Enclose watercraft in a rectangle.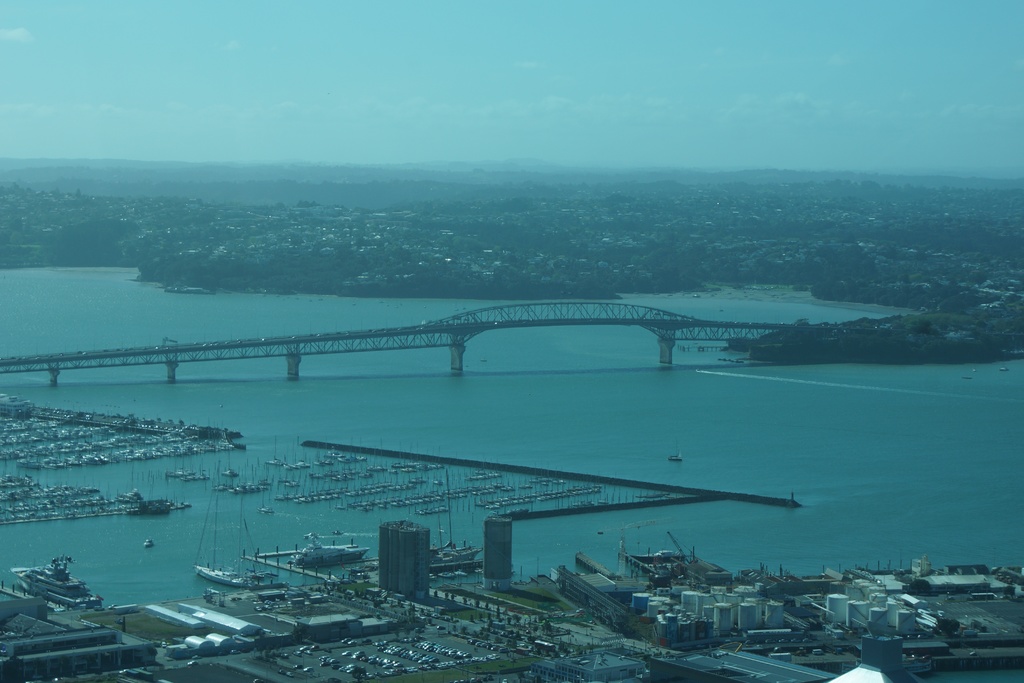
BBox(10, 419, 26, 427).
